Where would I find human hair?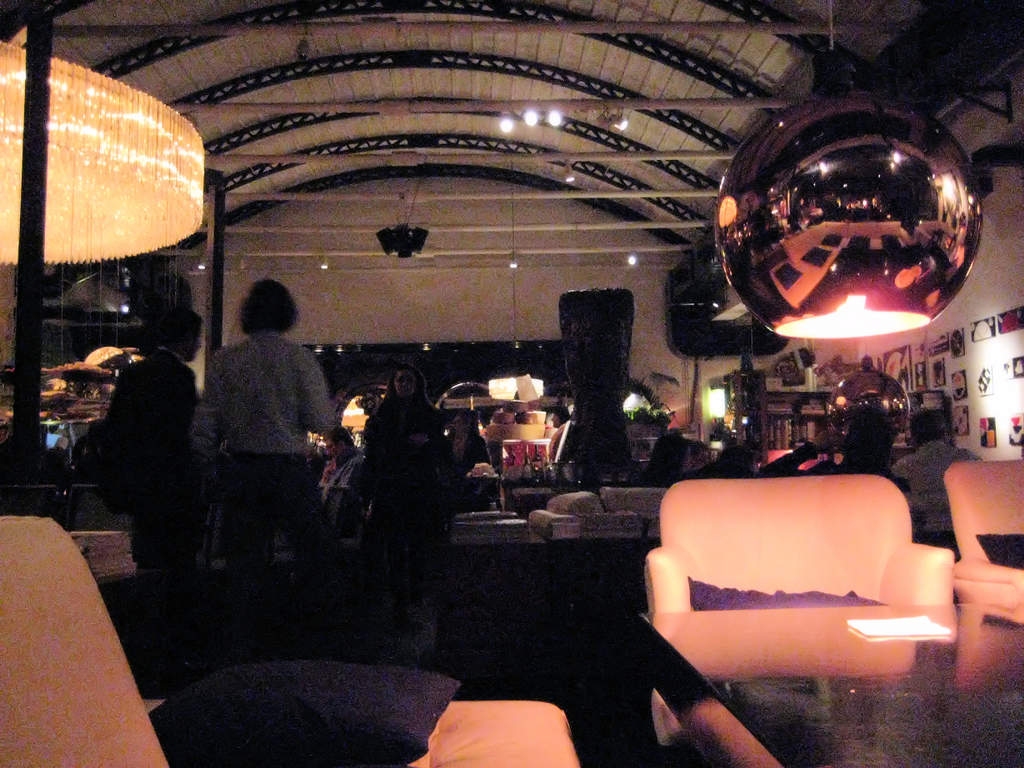
At bbox(237, 276, 301, 334).
